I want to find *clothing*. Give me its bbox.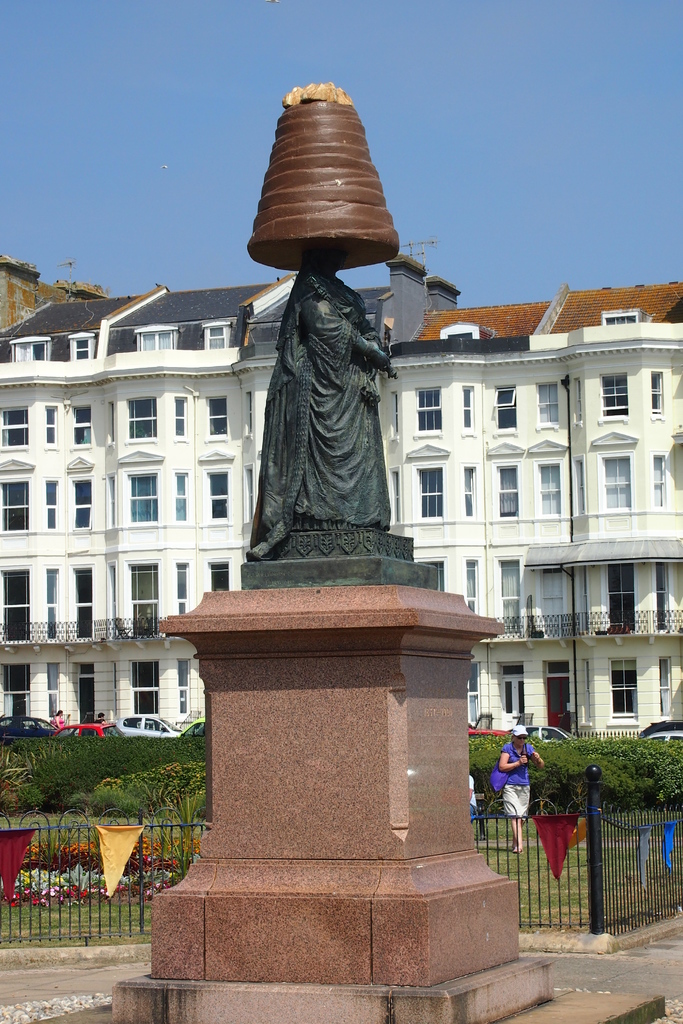
(left=502, top=749, right=532, bottom=816).
